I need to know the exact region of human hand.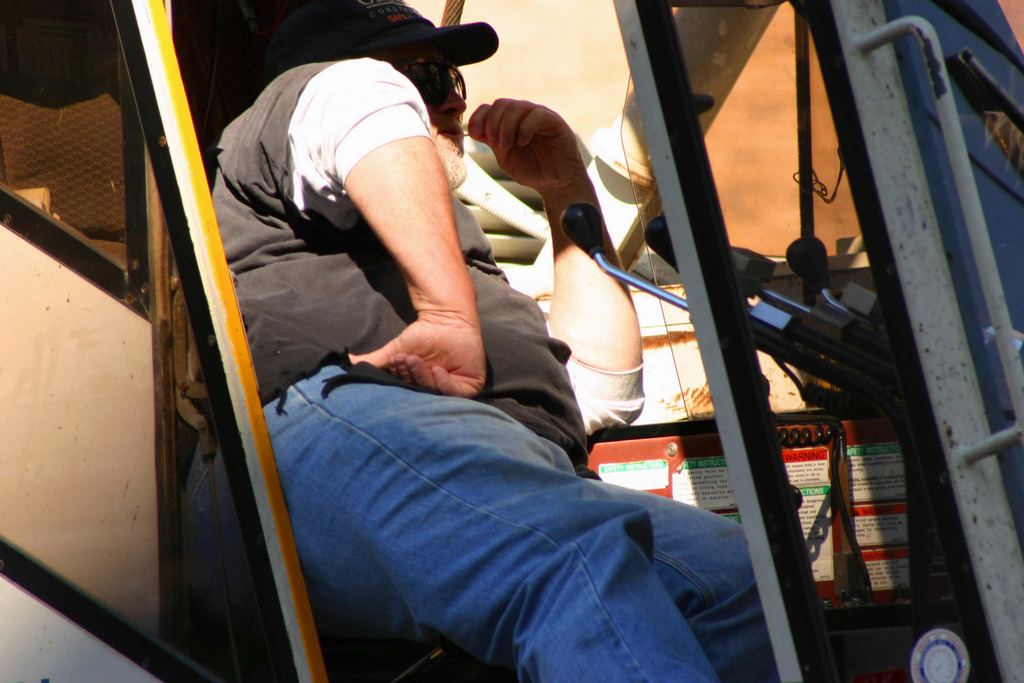
Region: <region>360, 270, 505, 409</region>.
